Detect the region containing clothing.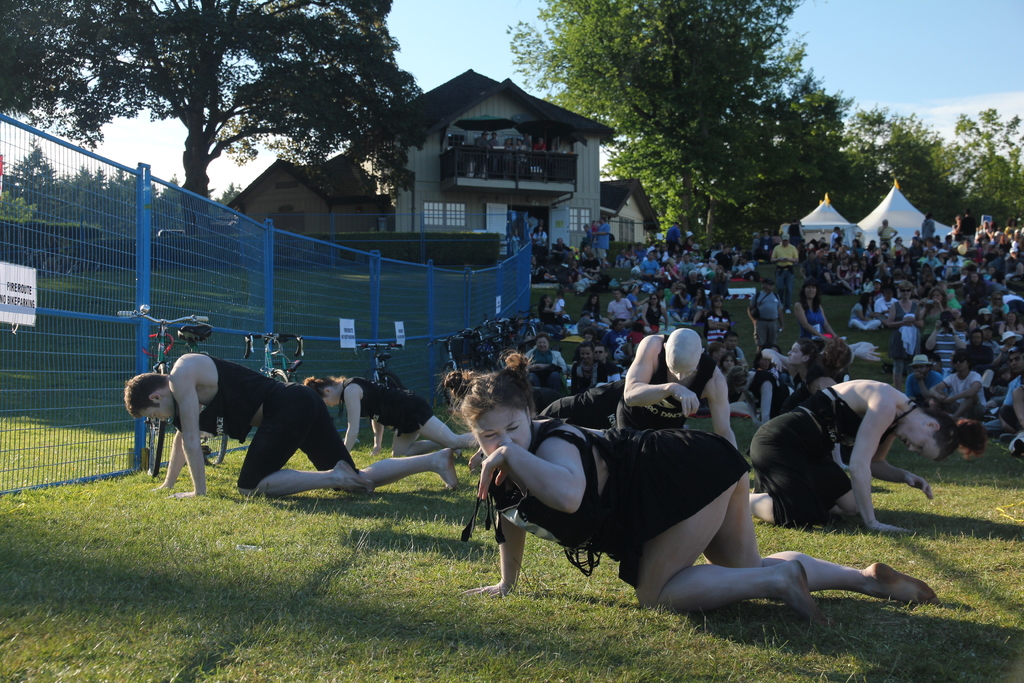
locate(607, 297, 632, 324).
